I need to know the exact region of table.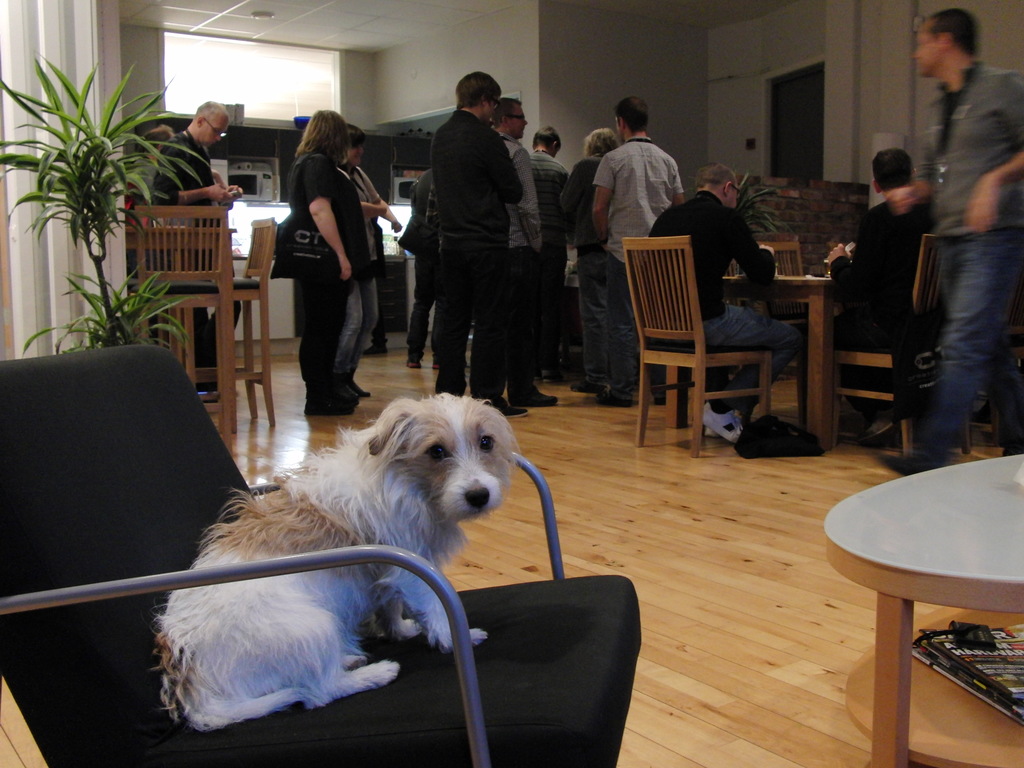
Region: [left=718, top=268, right=836, bottom=447].
